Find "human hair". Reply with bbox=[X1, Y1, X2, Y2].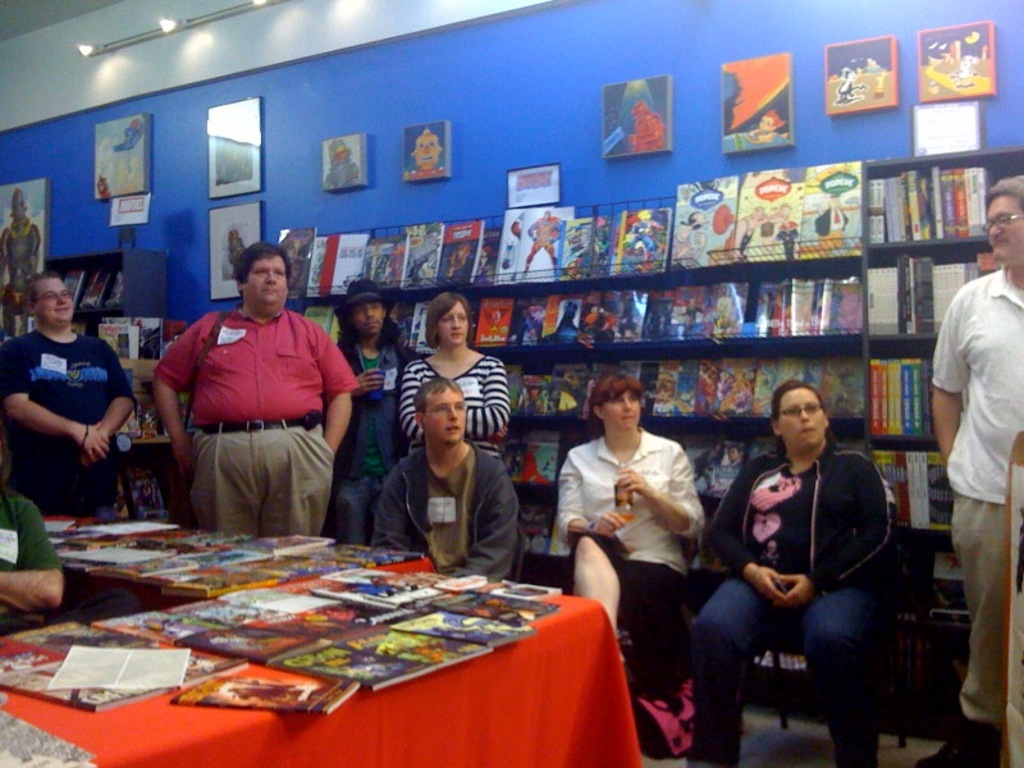
bbox=[412, 375, 466, 413].
